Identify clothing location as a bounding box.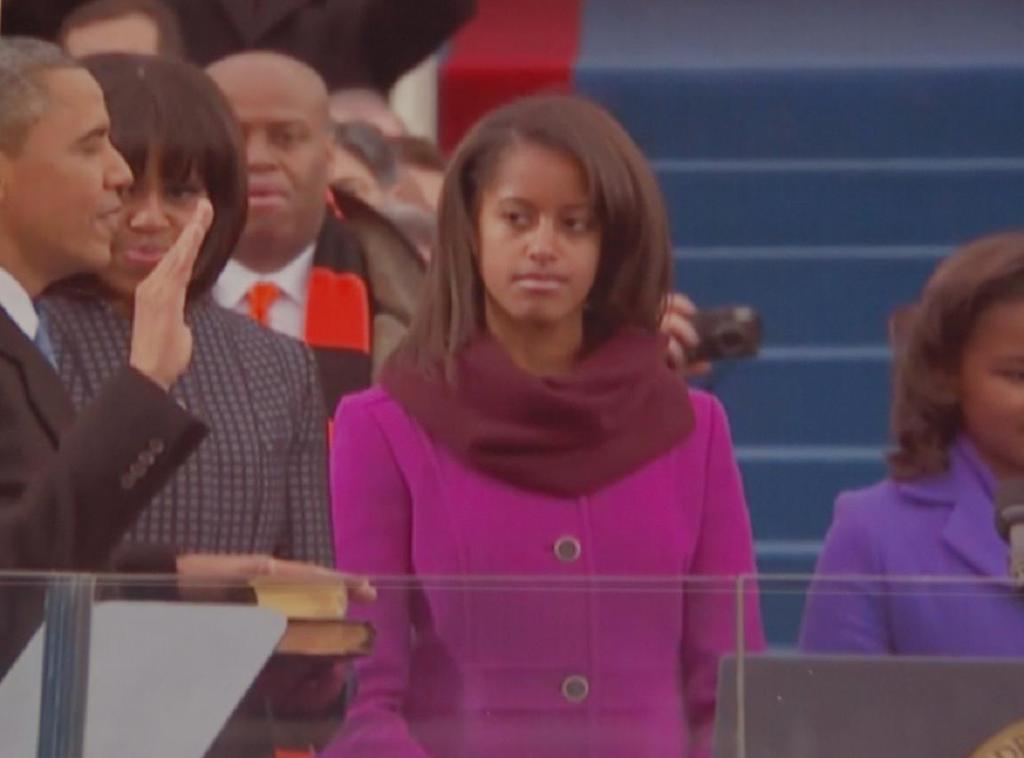
BBox(42, 273, 327, 575).
